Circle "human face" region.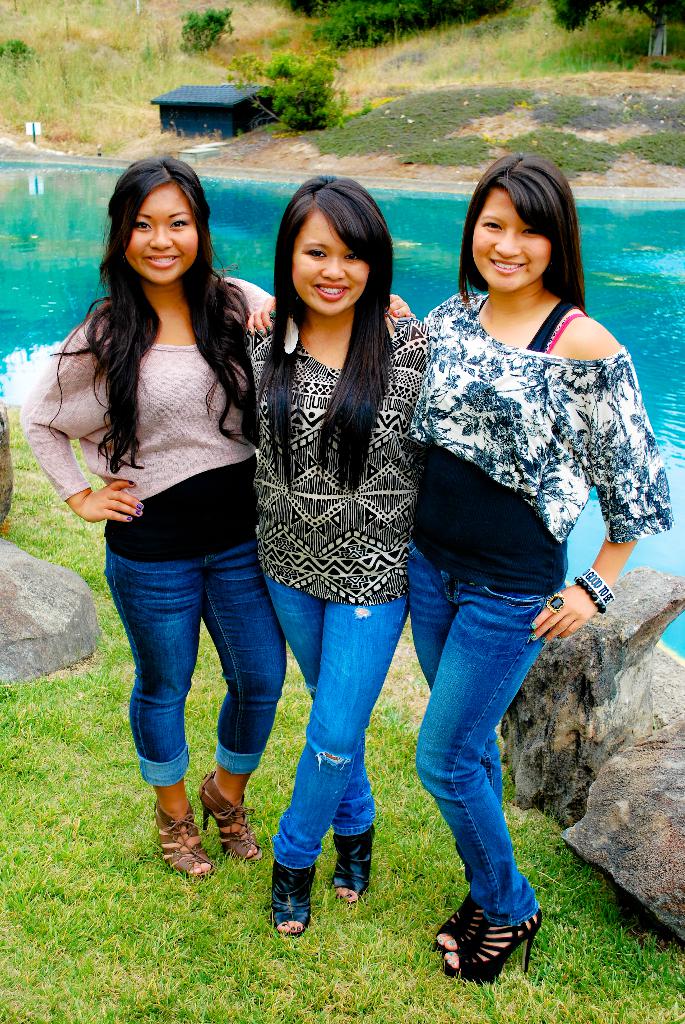
Region: bbox=[282, 212, 377, 322].
